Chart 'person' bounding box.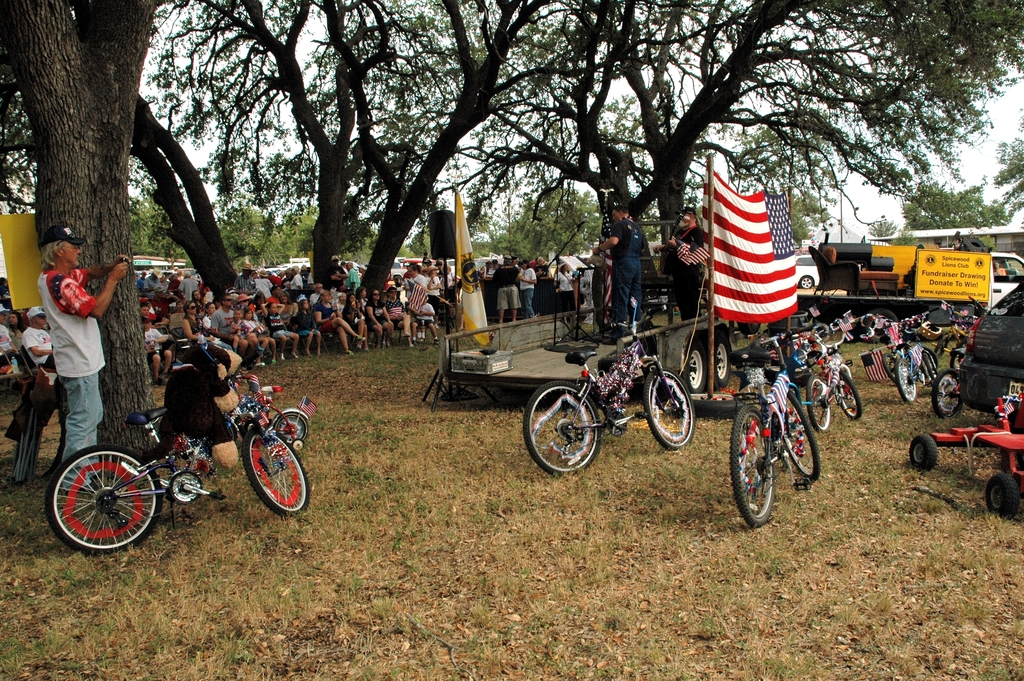
Charted: (652,203,707,319).
